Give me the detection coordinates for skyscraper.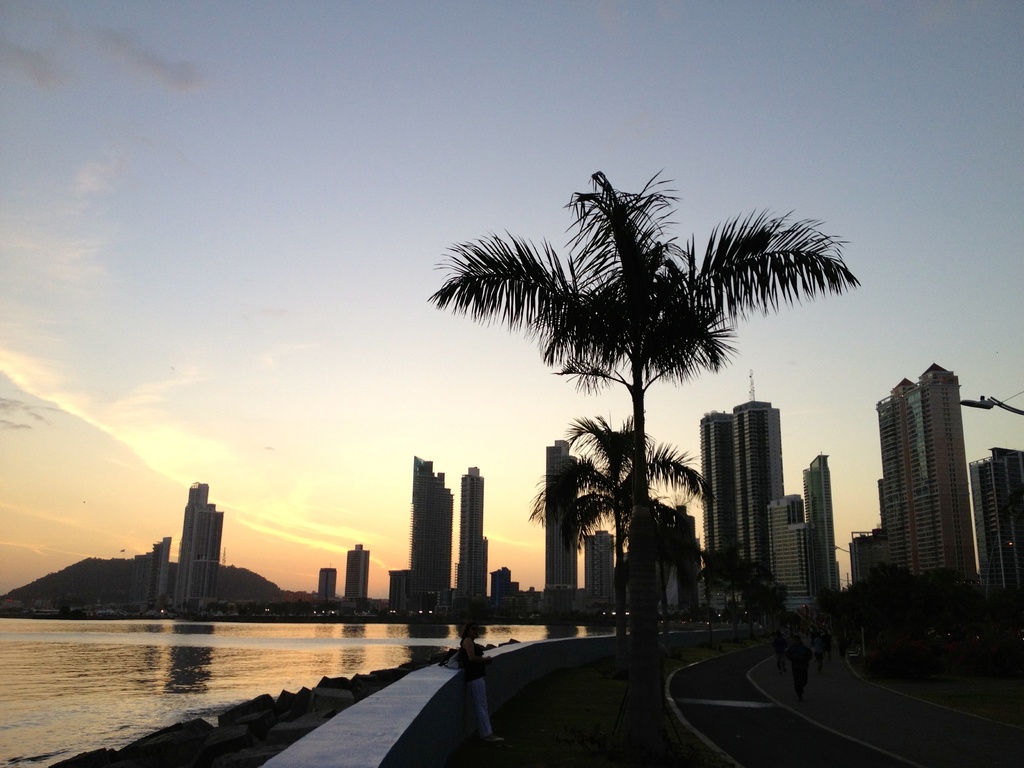
(582, 525, 622, 606).
